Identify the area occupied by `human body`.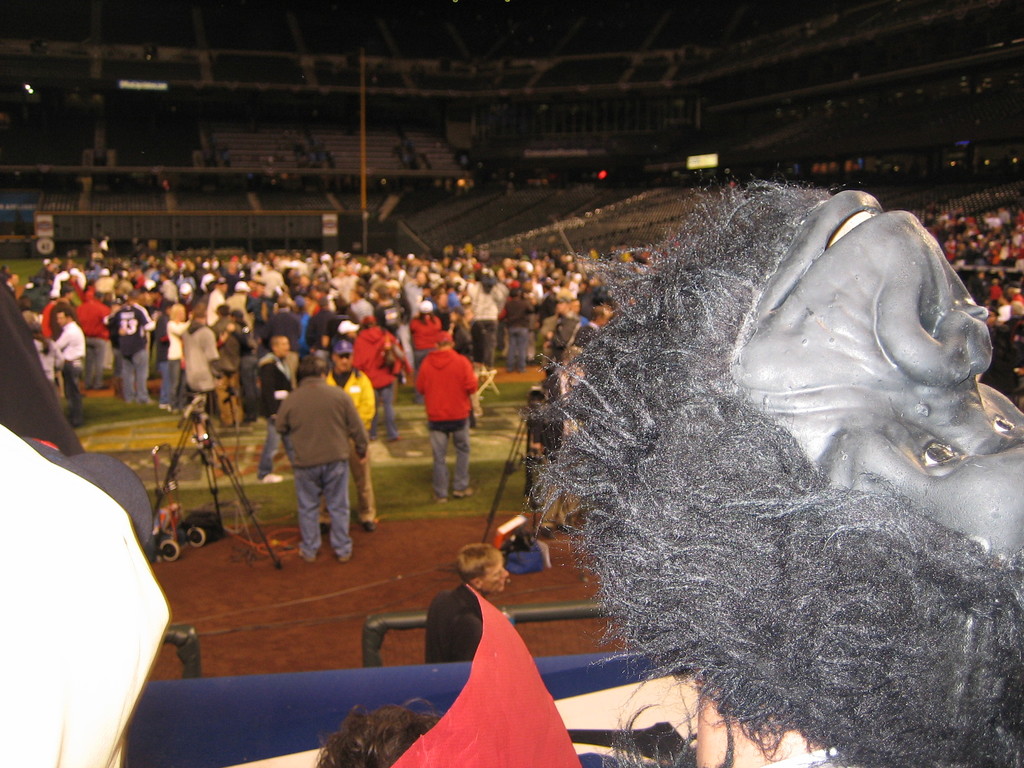
Area: (321, 698, 434, 767).
